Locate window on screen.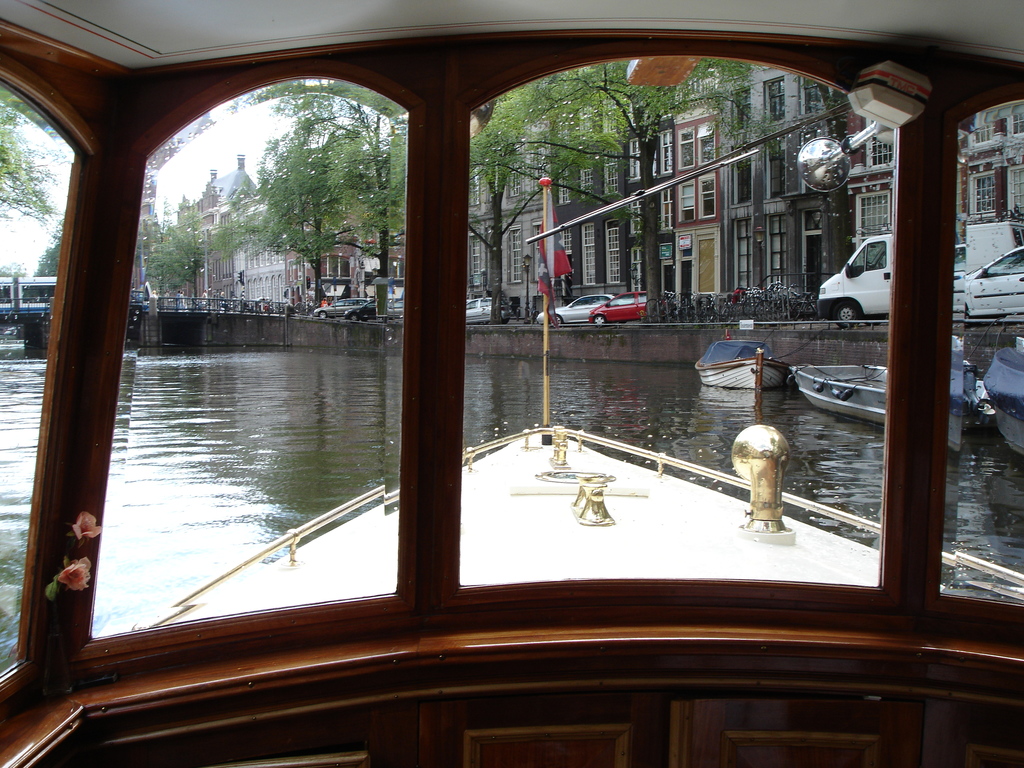
On screen at <box>505,225,525,282</box>.
